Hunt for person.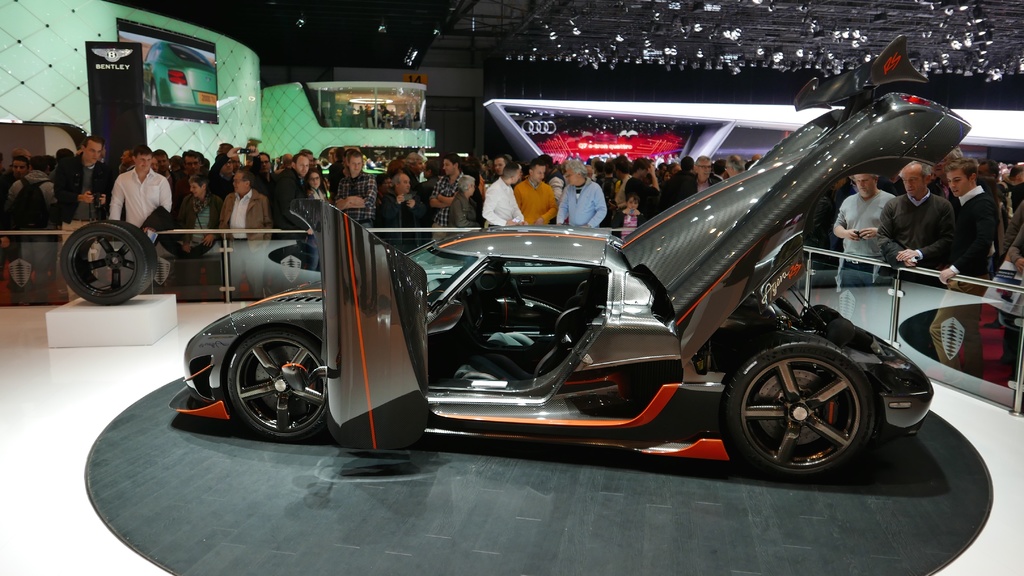
Hunted down at left=481, top=157, right=527, bottom=224.
